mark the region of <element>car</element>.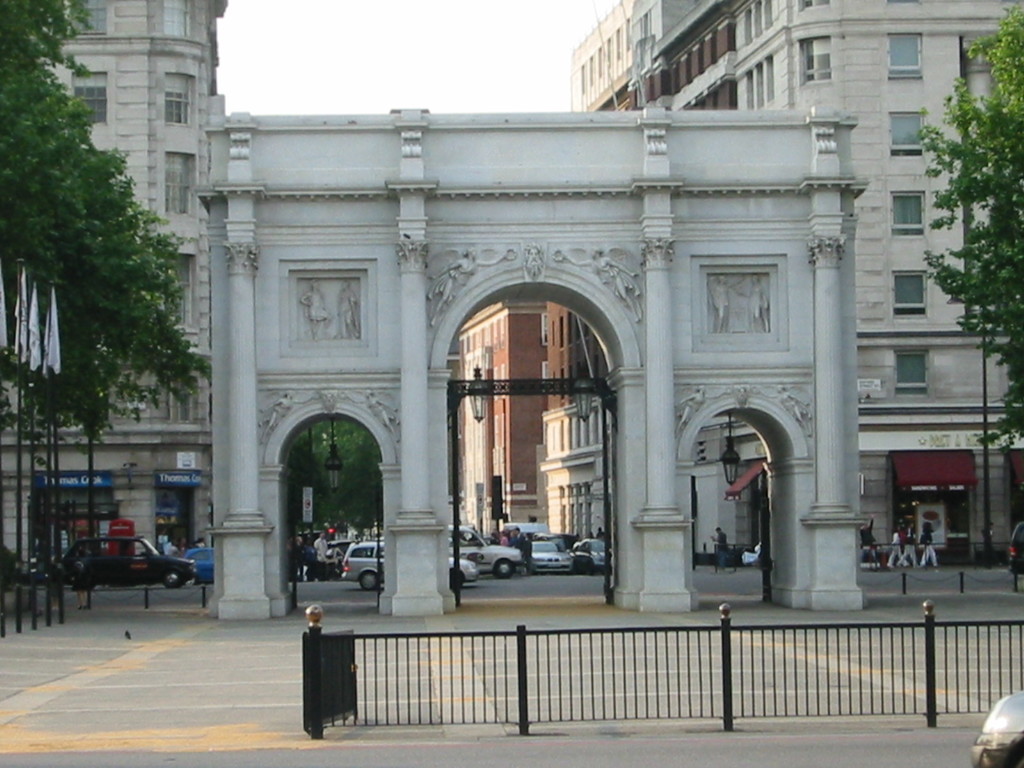
Region: x1=572, y1=538, x2=611, y2=572.
